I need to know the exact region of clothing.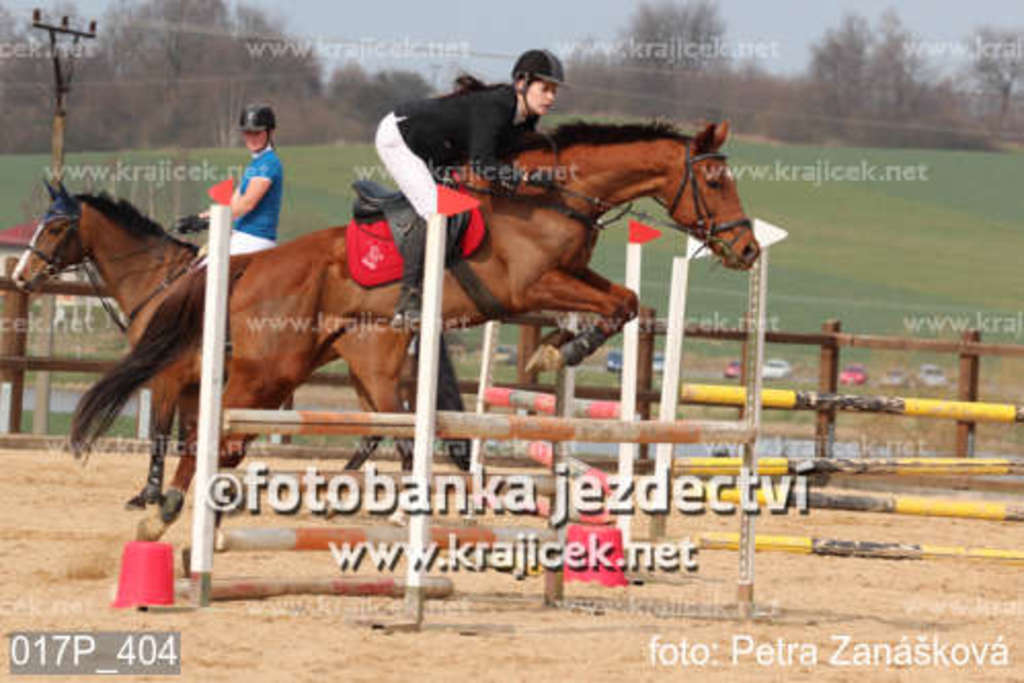
Region: {"left": 376, "top": 86, "right": 544, "bottom": 228}.
